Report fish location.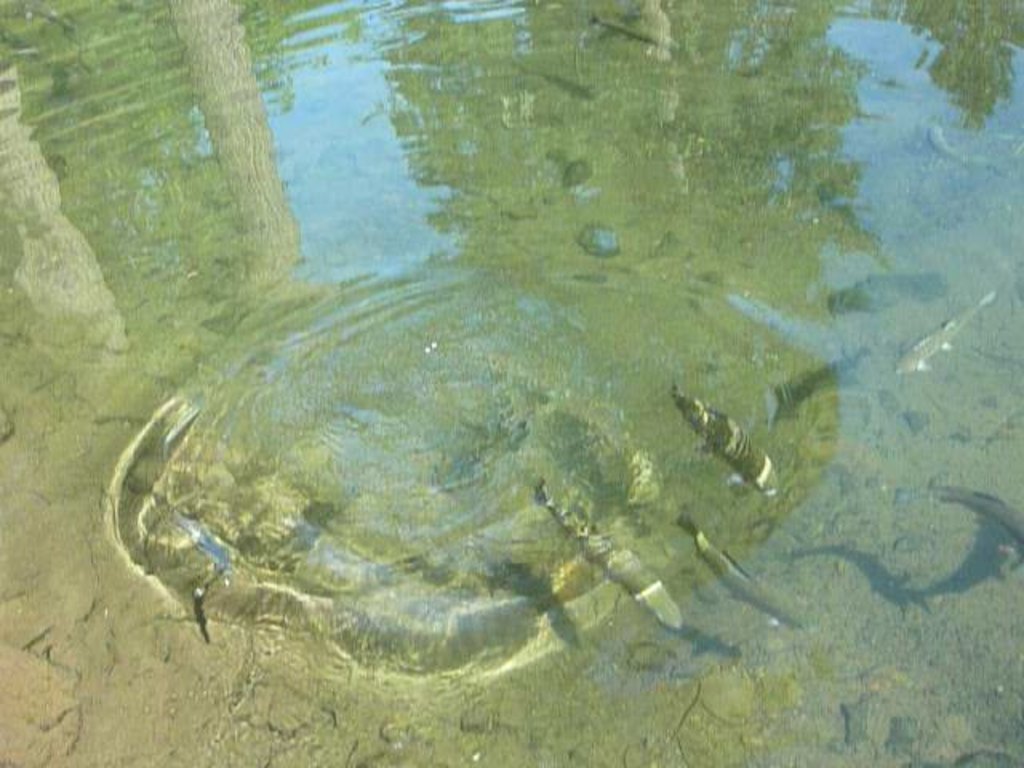
Report: (left=534, top=475, right=682, bottom=650).
